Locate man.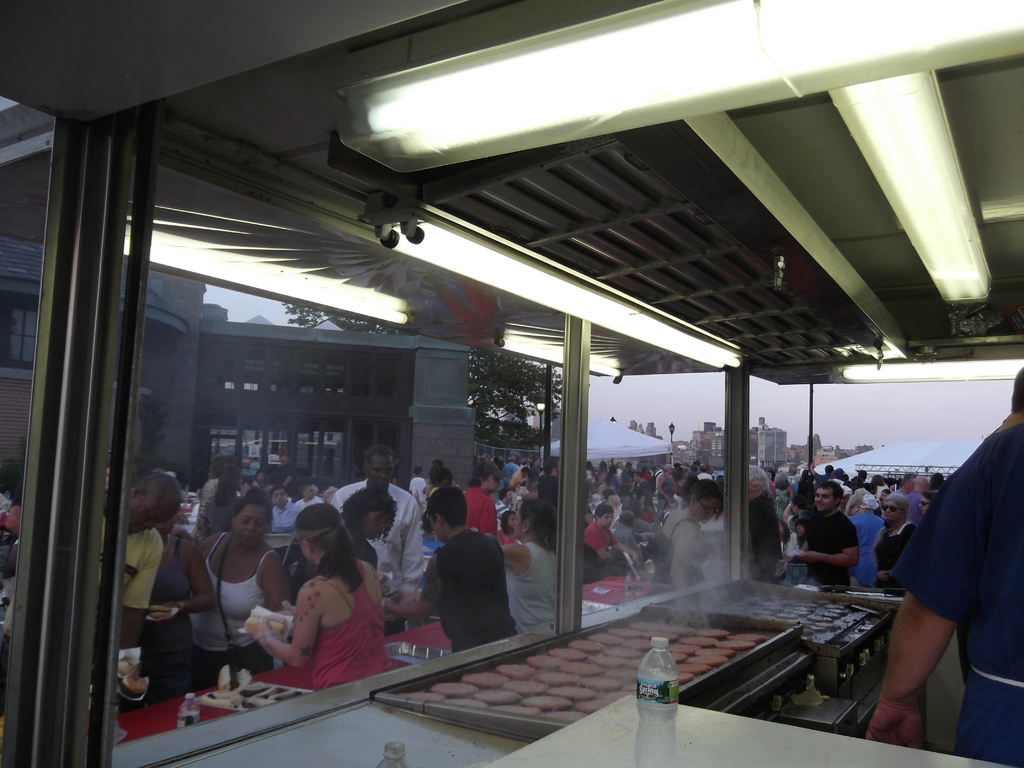
Bounding box: [502, 454, 518, 483].
